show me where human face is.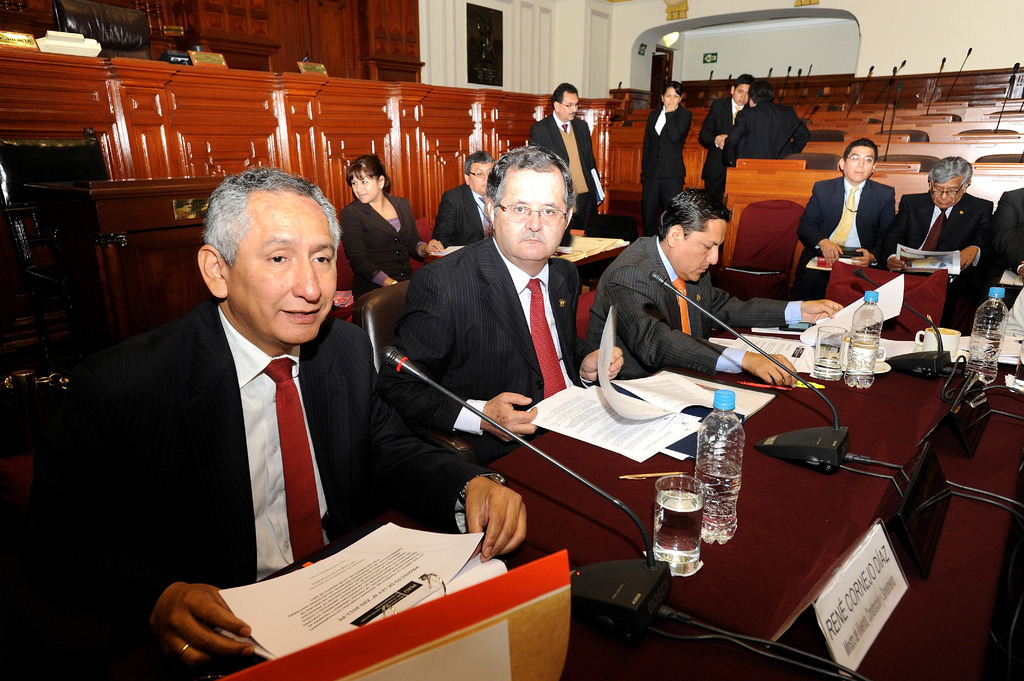
human face is at {"left": 350, "top": 168, "right": 383, "bottom": 208}.
